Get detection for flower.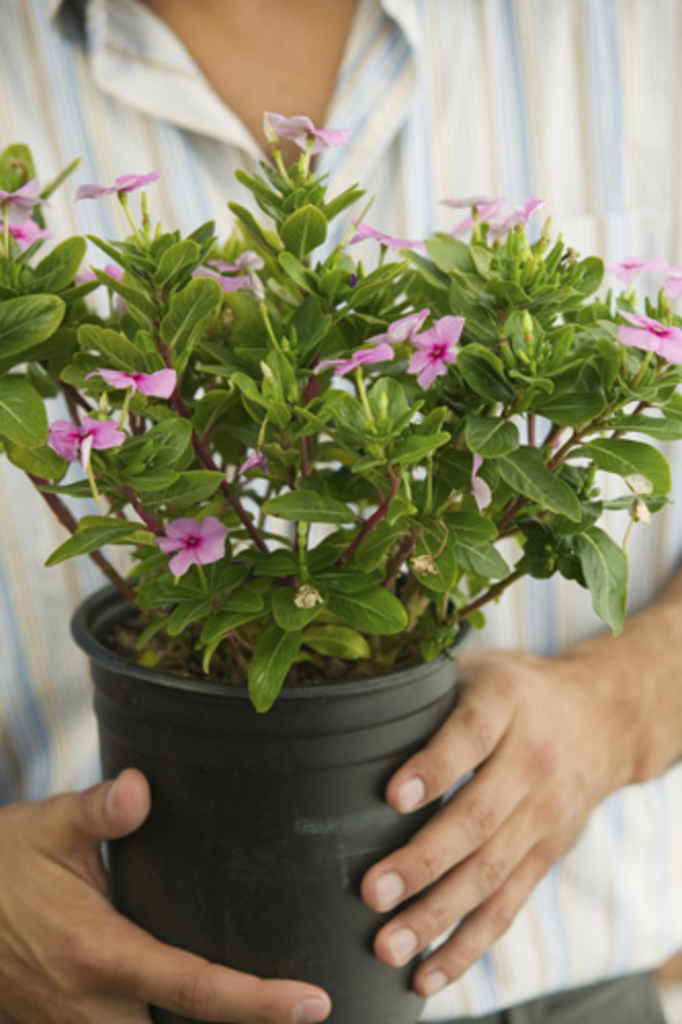
Detection: 508,197,541,231.
